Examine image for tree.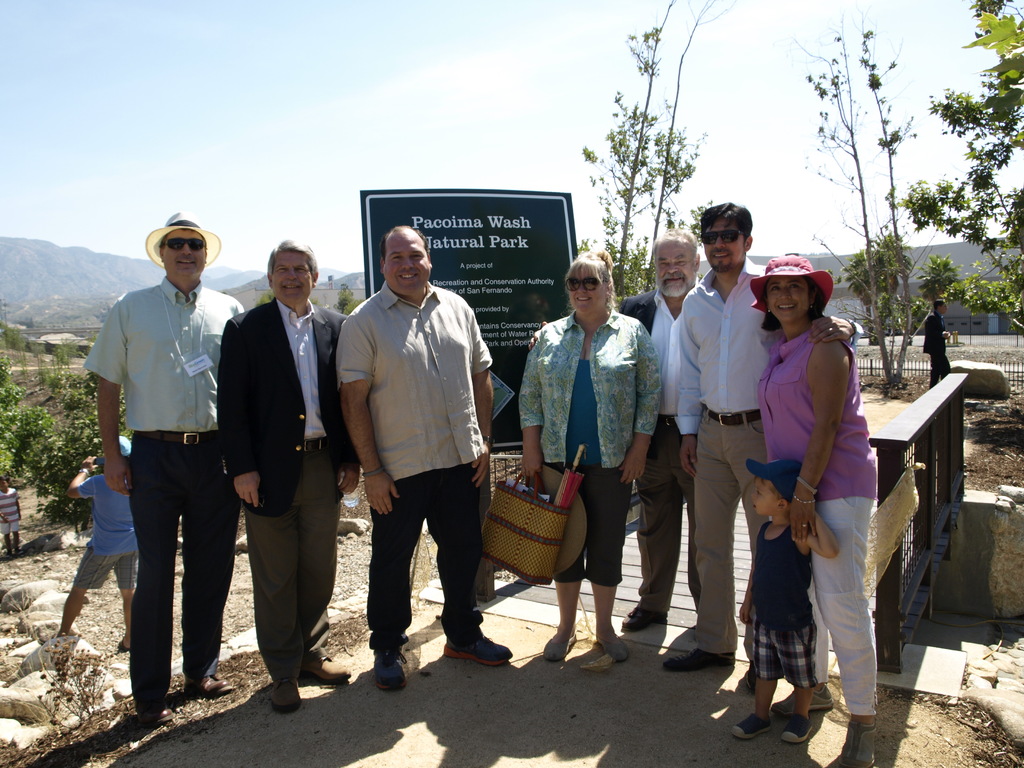
Examination result: 916:0:1023:335.
